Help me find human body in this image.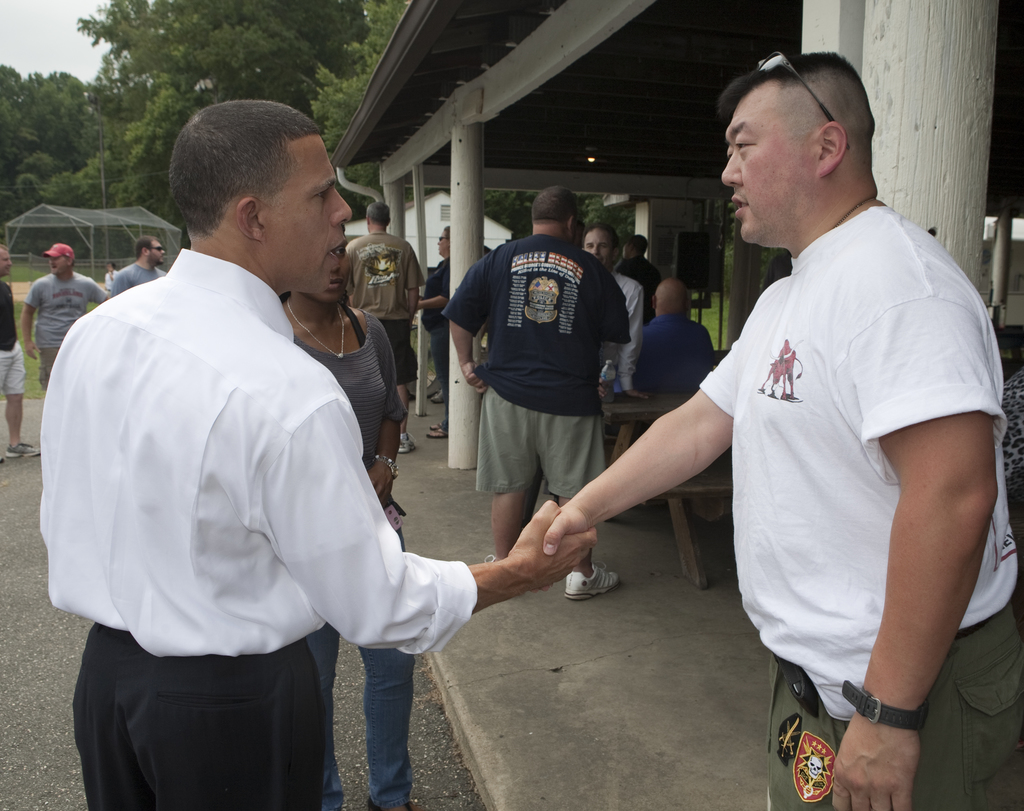
Found it: region(618, 65, 1016, 798).
